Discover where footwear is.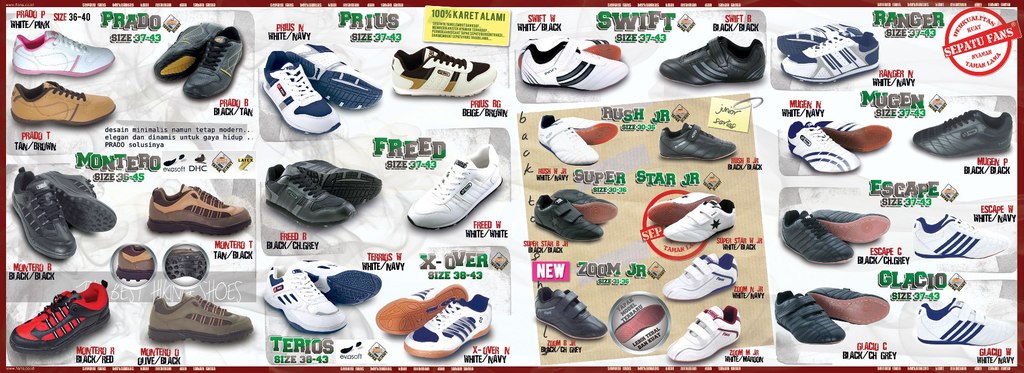
Discovered at {"left": 9, "top": 79, "right": 113, "bottom": 123}.
